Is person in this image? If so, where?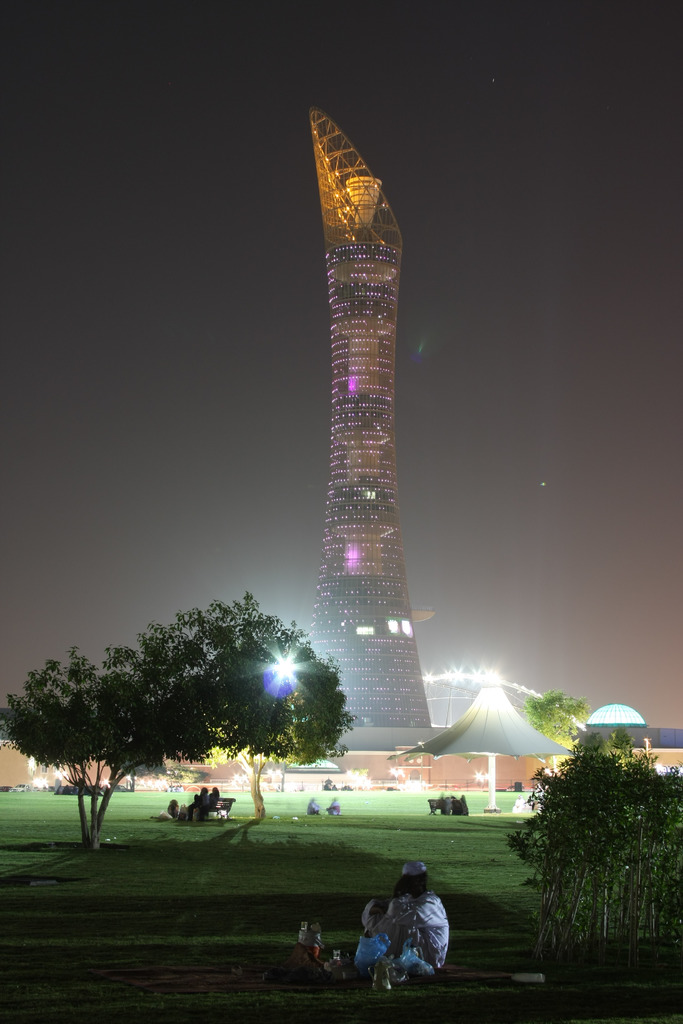
Yes, at (left=361, top=860, right=450, bottom=968).
